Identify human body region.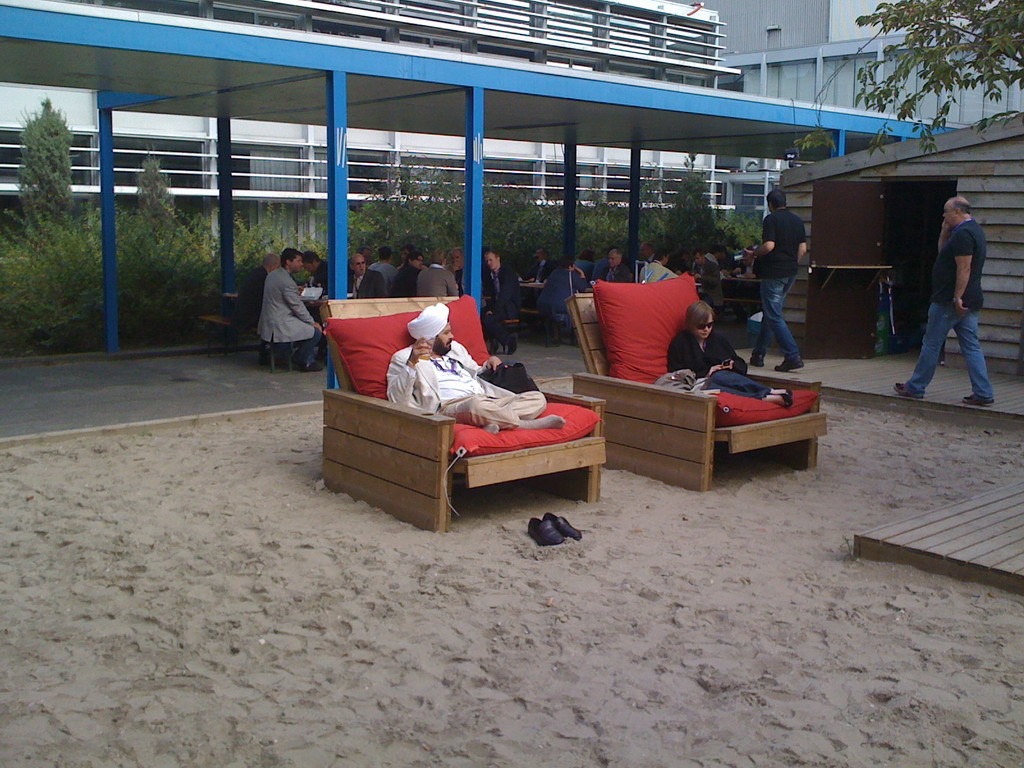
Region: l=739, t=263, r=758, b=277.
